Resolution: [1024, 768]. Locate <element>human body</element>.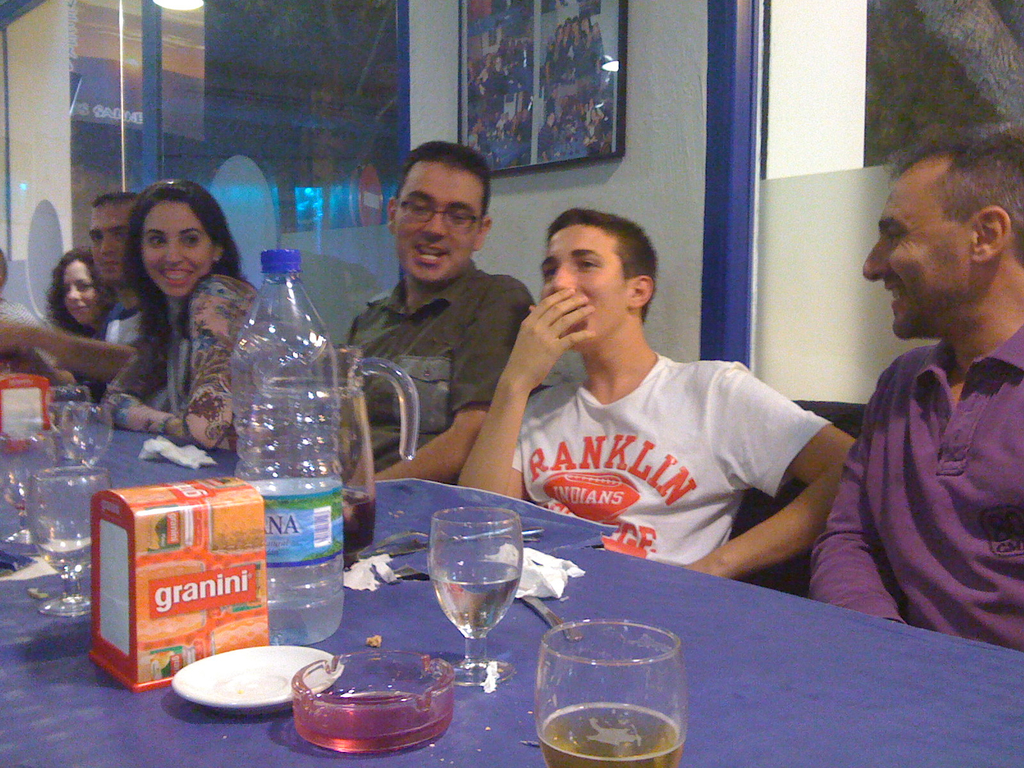
left=334, top=134, right=543, bottom=552.
